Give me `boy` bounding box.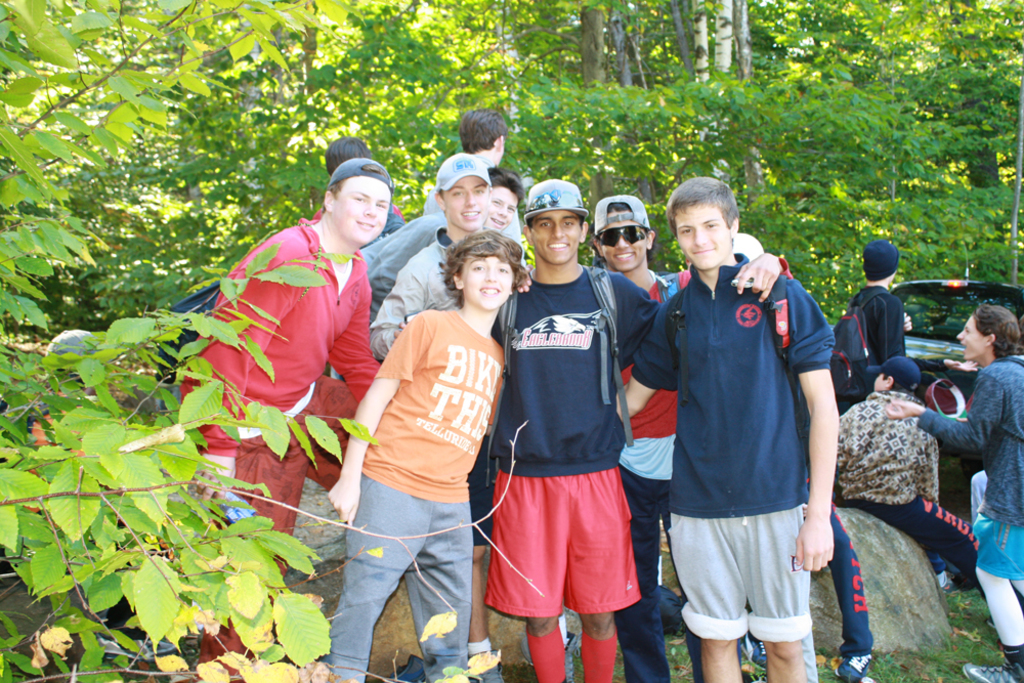
bbox=(634, 172, 855, 682).
